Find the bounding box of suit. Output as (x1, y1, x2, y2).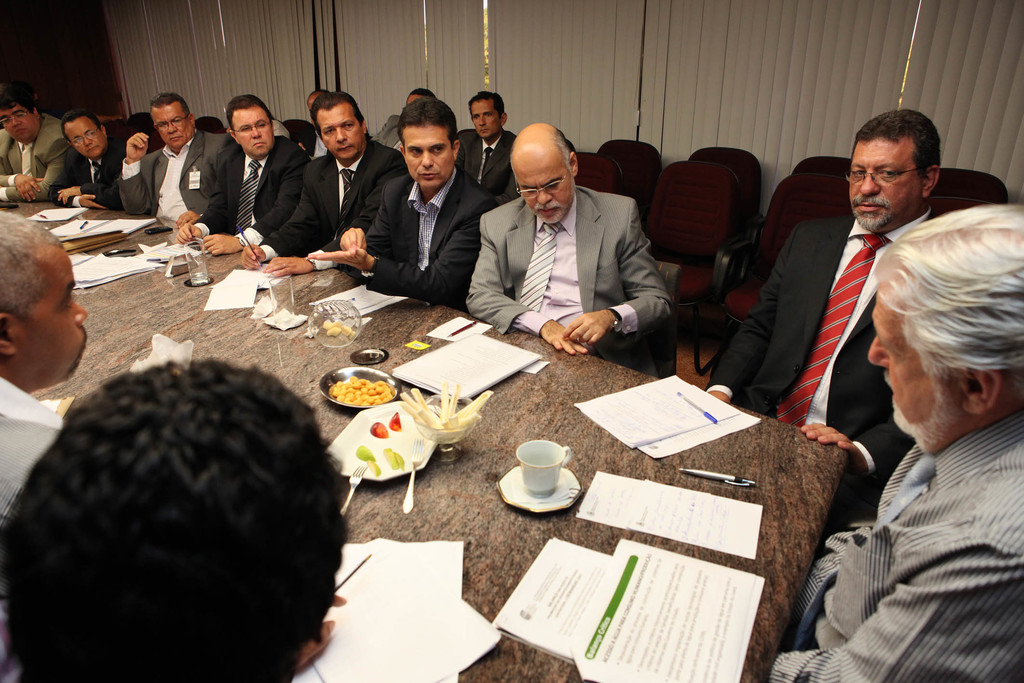
(356, 122, 495, 306).
